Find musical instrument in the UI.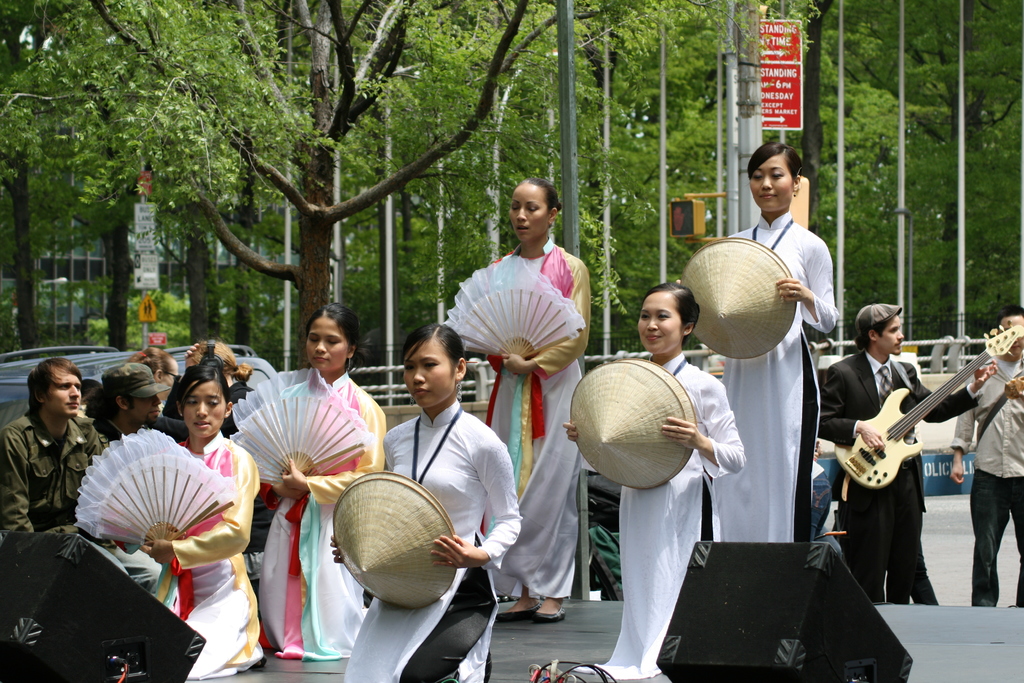
UI element at {"left": 828, "top": 317, "right": 1014, "bottom": 508}.
